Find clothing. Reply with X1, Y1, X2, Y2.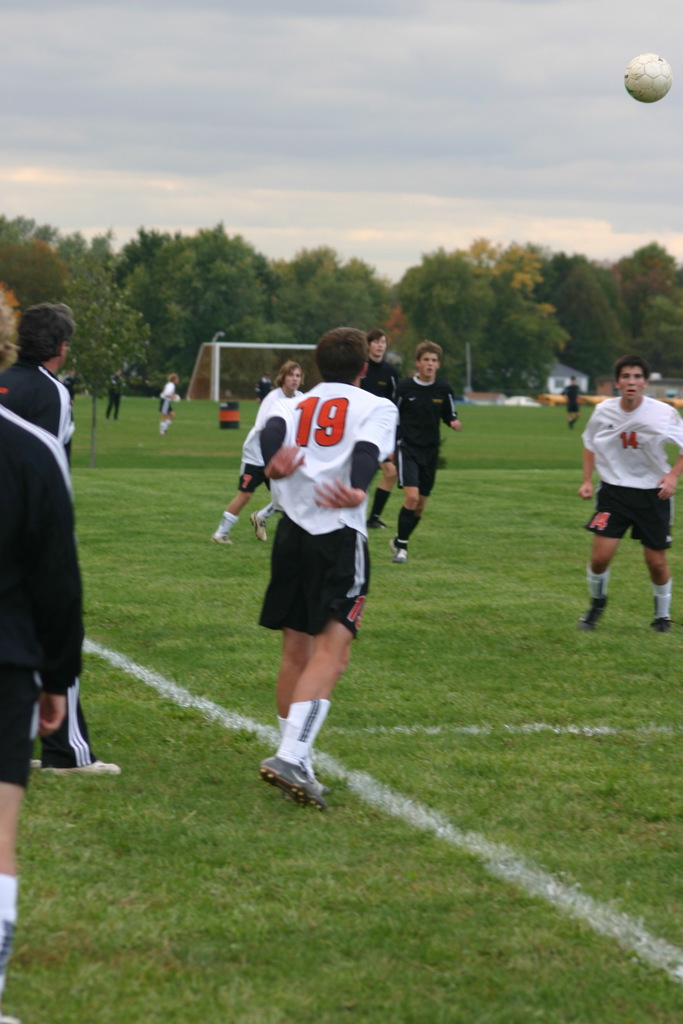
359, 357, 404, 466.
